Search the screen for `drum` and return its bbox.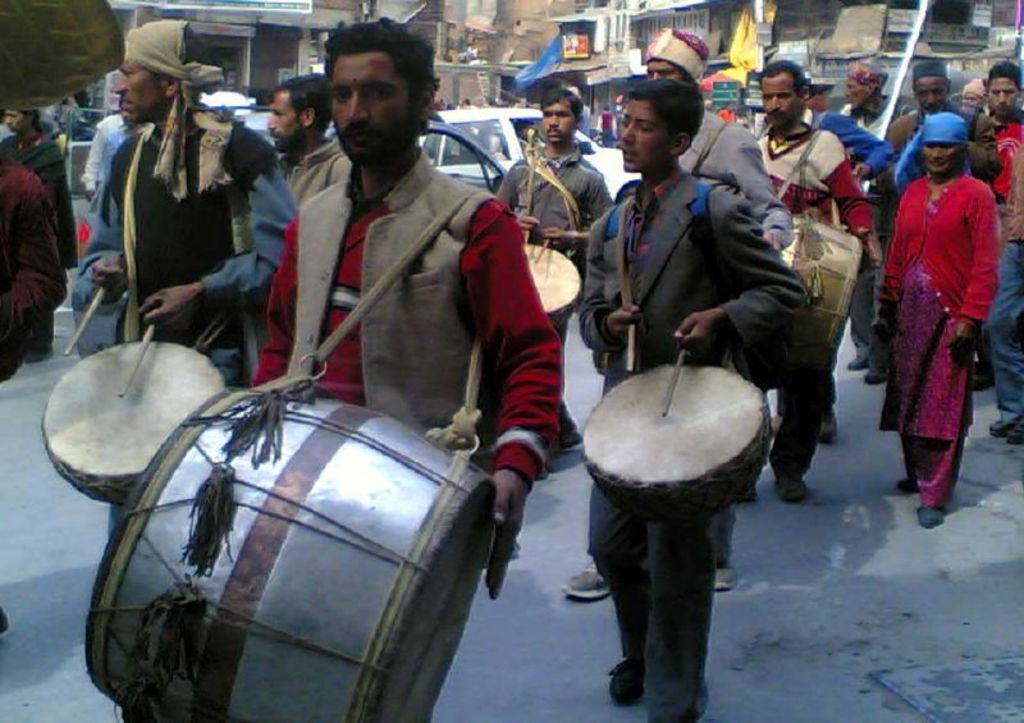
Found: select_region(782, 212, 872, 349).
